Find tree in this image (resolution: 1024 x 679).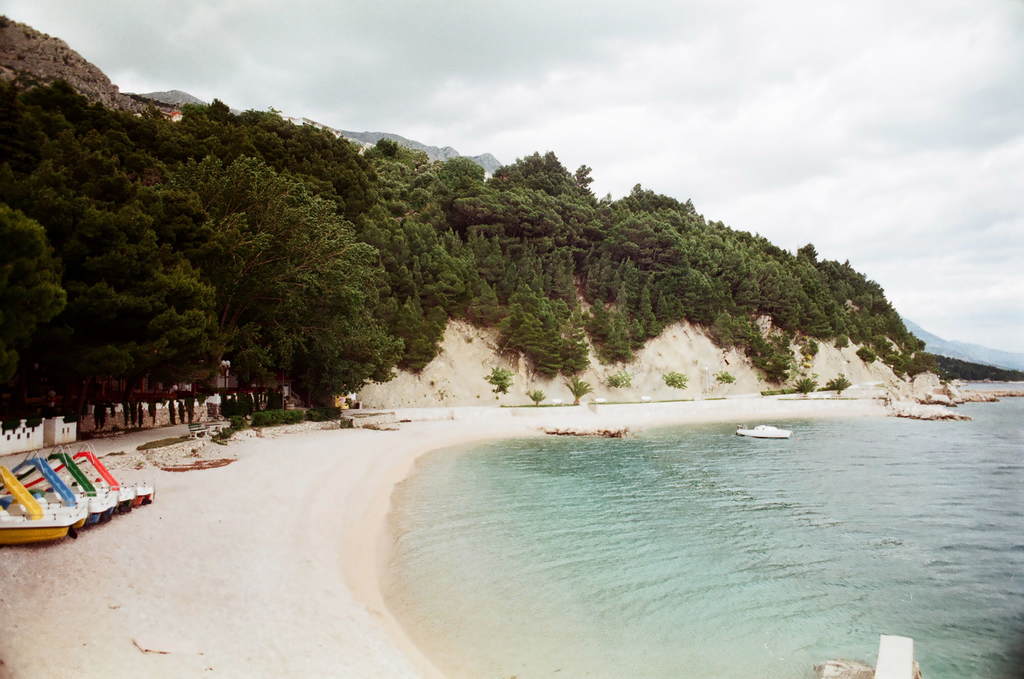
l=297, t=125, r=349, b=168.
